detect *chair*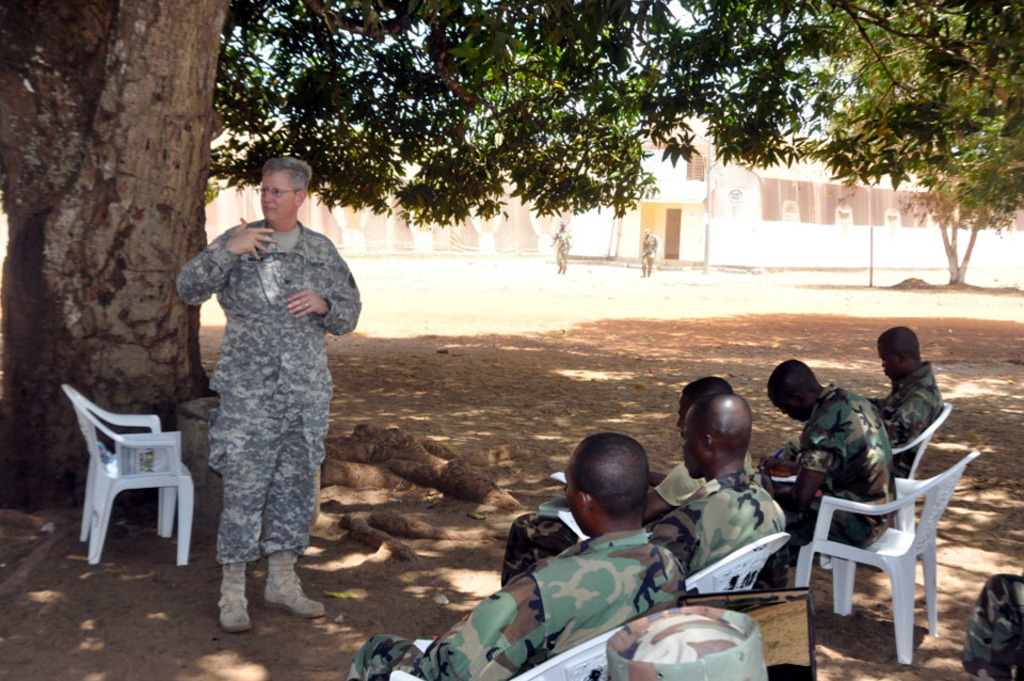
left=683, top=527, right=795, bottom=599
